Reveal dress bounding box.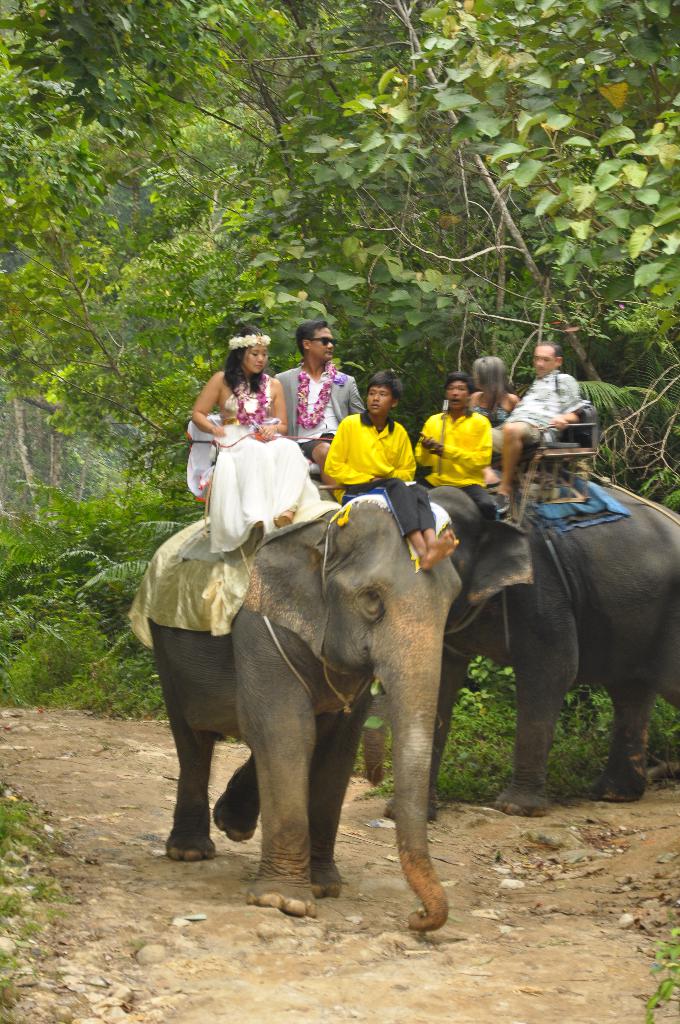
Revealed: locate(208, 375, 325, 554).
